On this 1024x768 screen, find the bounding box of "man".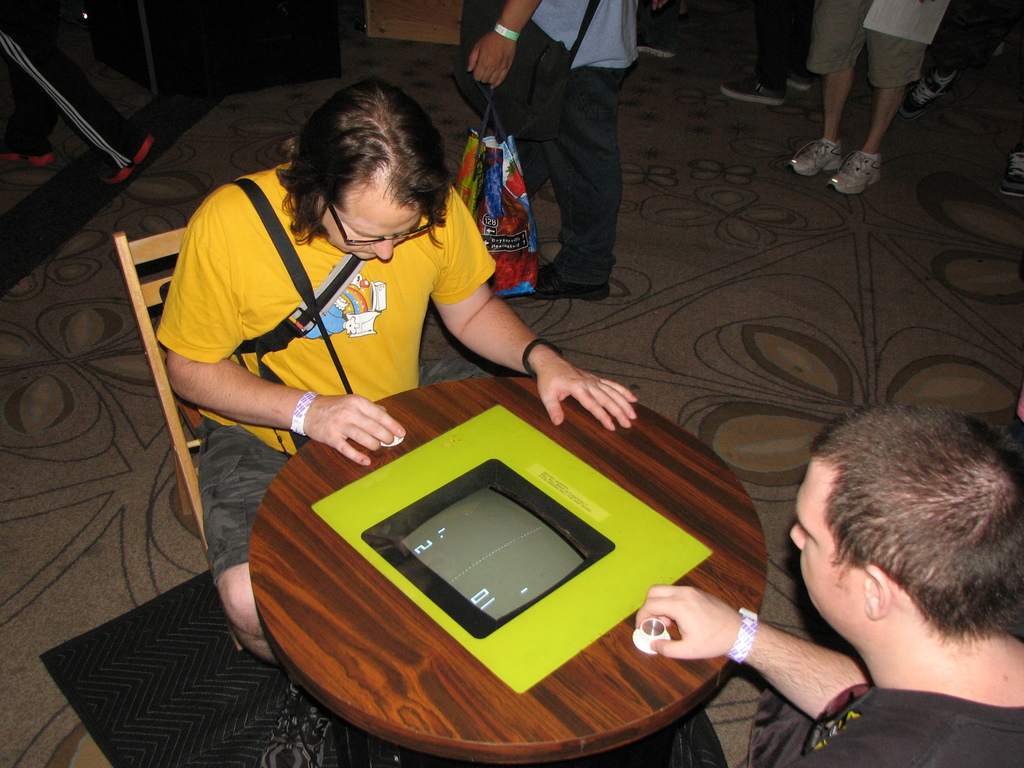
Bounding box: box=[469, 0, 639, 300].
